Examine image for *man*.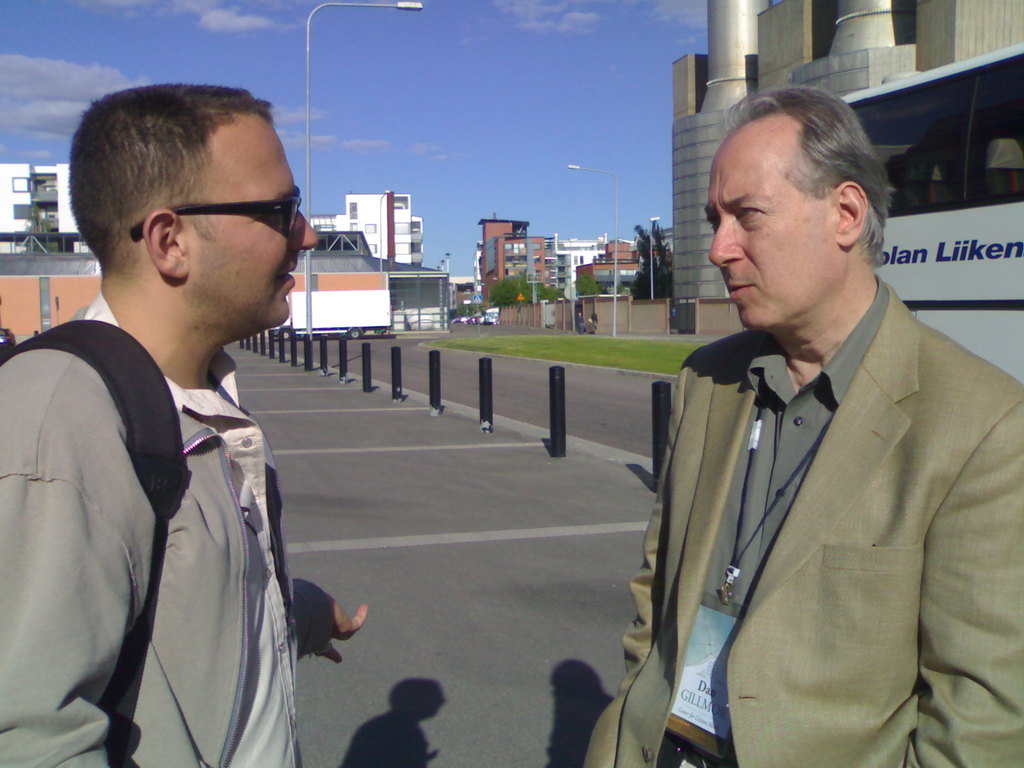
Examination result: box(0, 81, 369, 766).
